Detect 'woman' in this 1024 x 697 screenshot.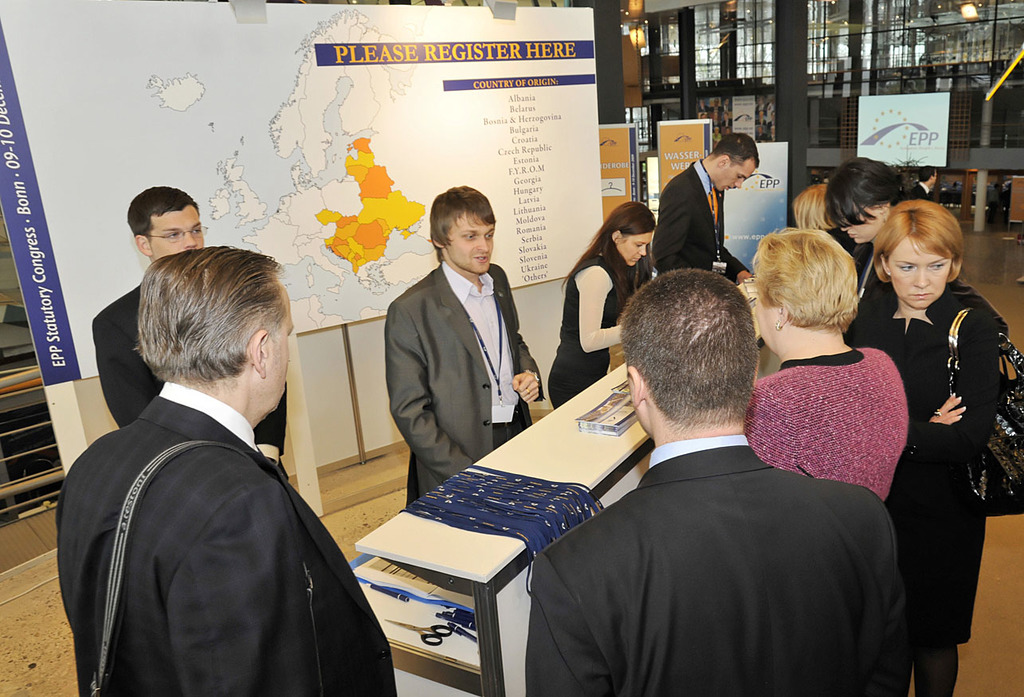
Detection: Rect(738, 227, 908, 511).
